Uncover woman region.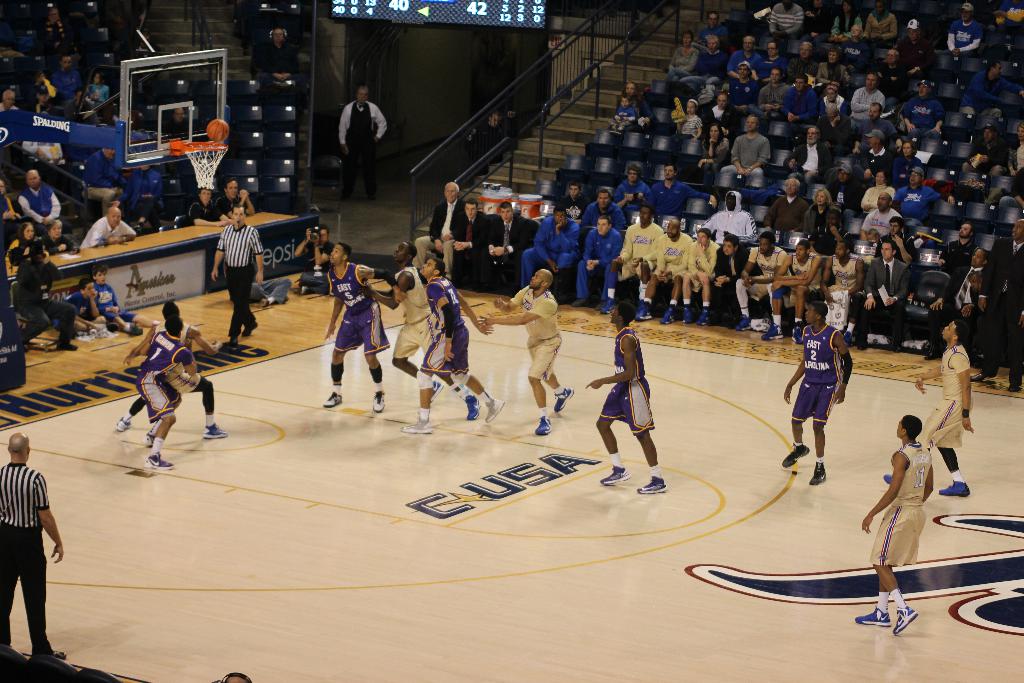
Uncovered: pyautogui.locateOnScreen(836, 24, 874, 73).
